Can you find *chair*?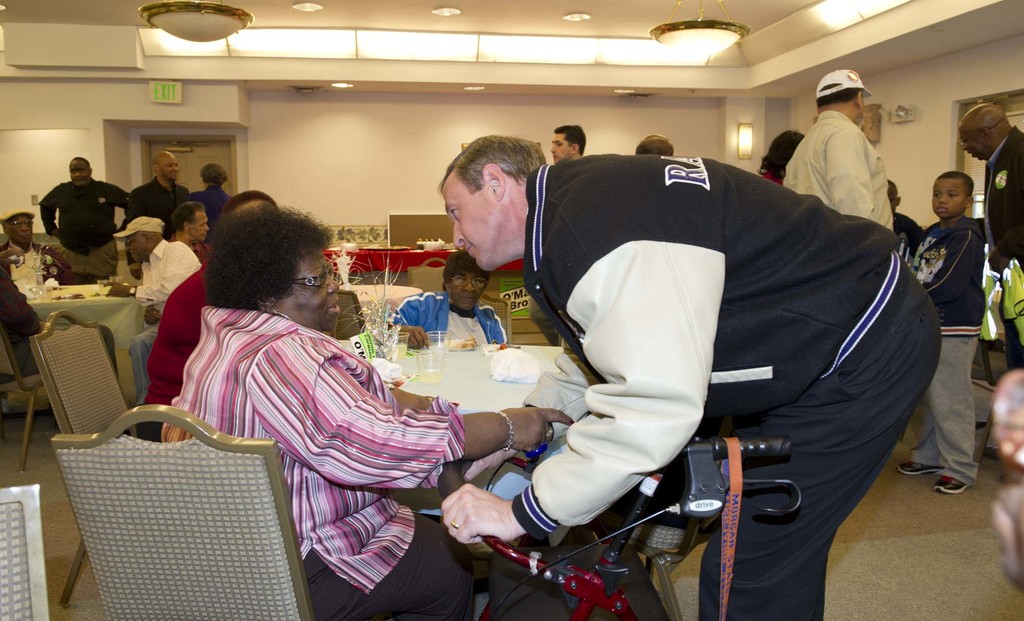
Yes, bounding box: region(39, 401, 311, 620).
